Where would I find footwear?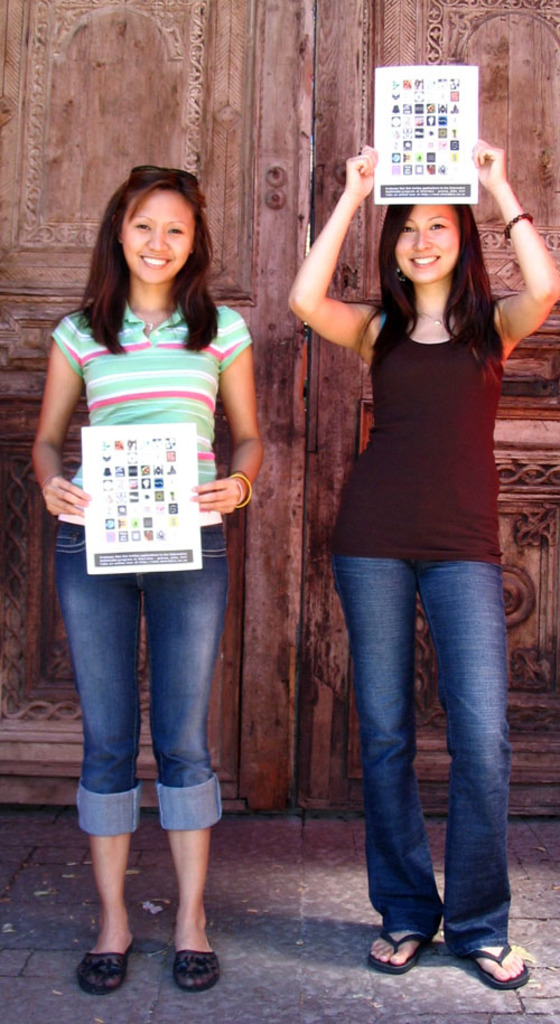
At pyautogui.locateOnScreen(165, 949, 226, 990).
